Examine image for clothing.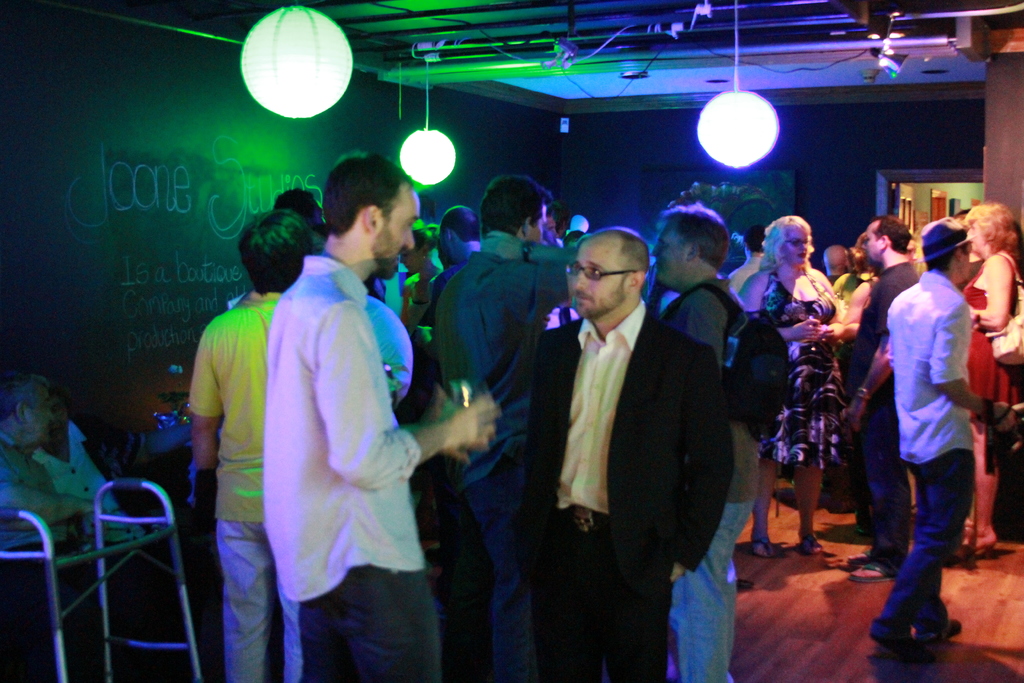
Examination result: 251:215:446:659.
